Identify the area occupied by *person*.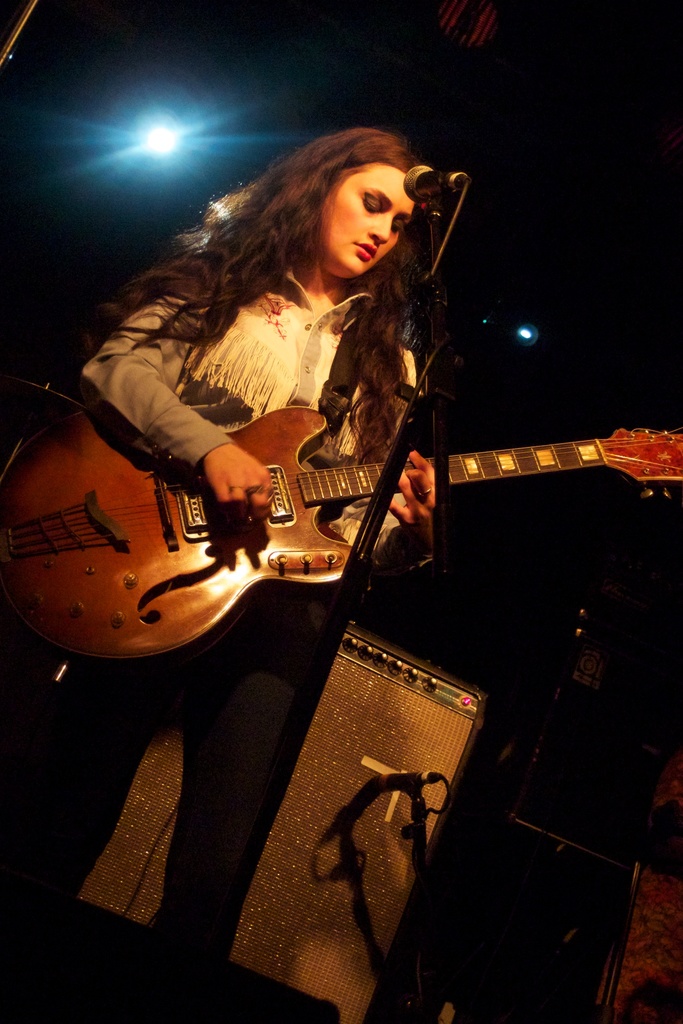
Area: x1=0 y1=132 x2=440 y2=1019.
